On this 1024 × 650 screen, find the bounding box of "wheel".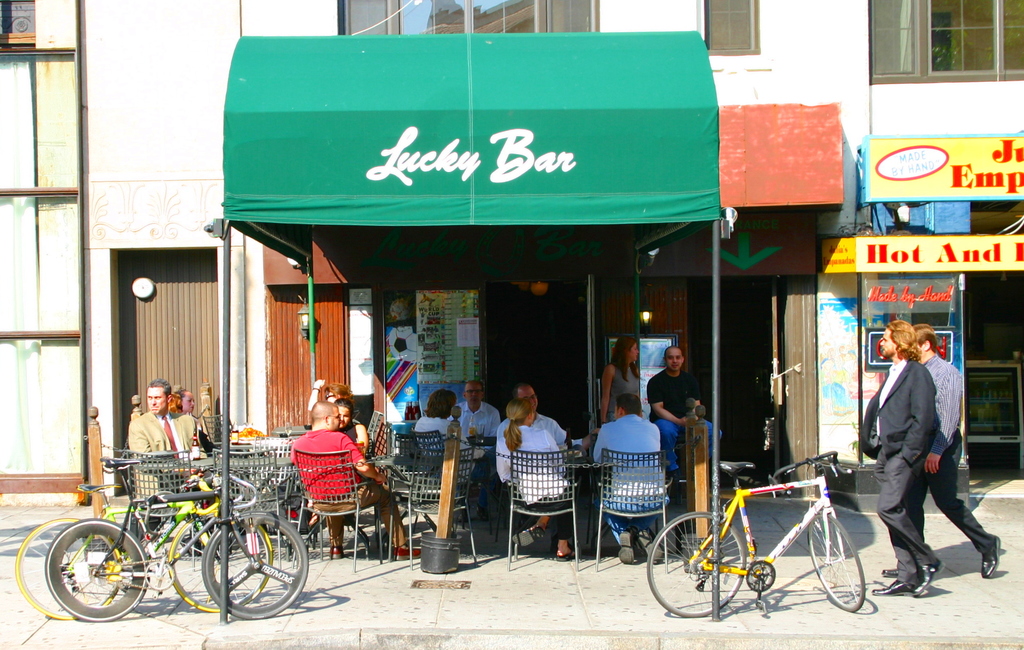
Bounding box: x1=205 y1=514 x2=307 y2=620.
